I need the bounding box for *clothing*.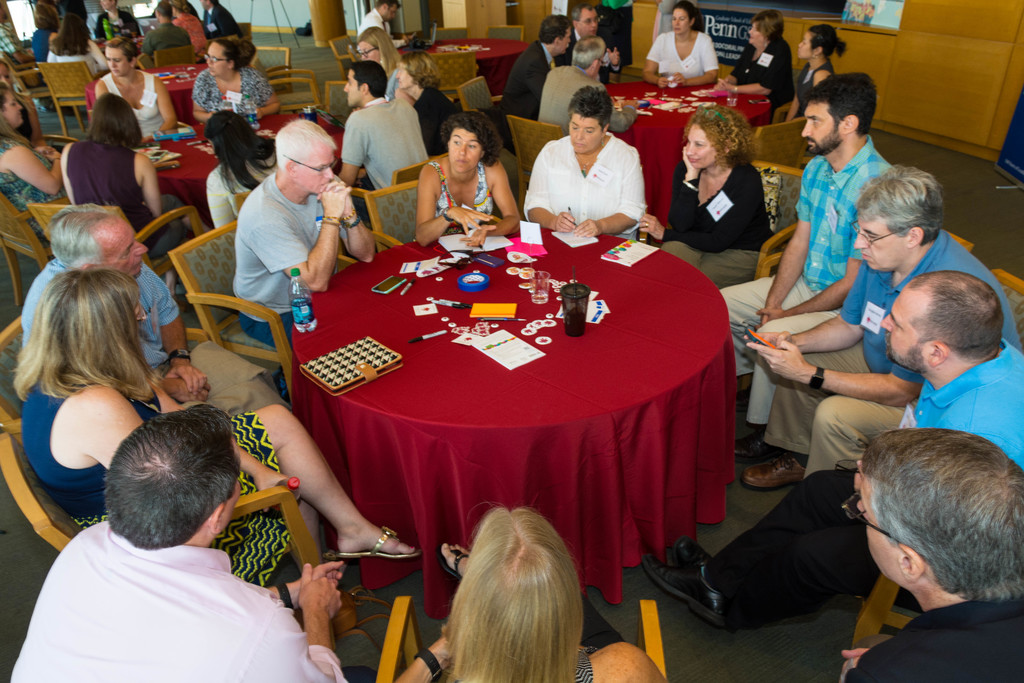
Here it is: detection(433, 167, 497, 236).
